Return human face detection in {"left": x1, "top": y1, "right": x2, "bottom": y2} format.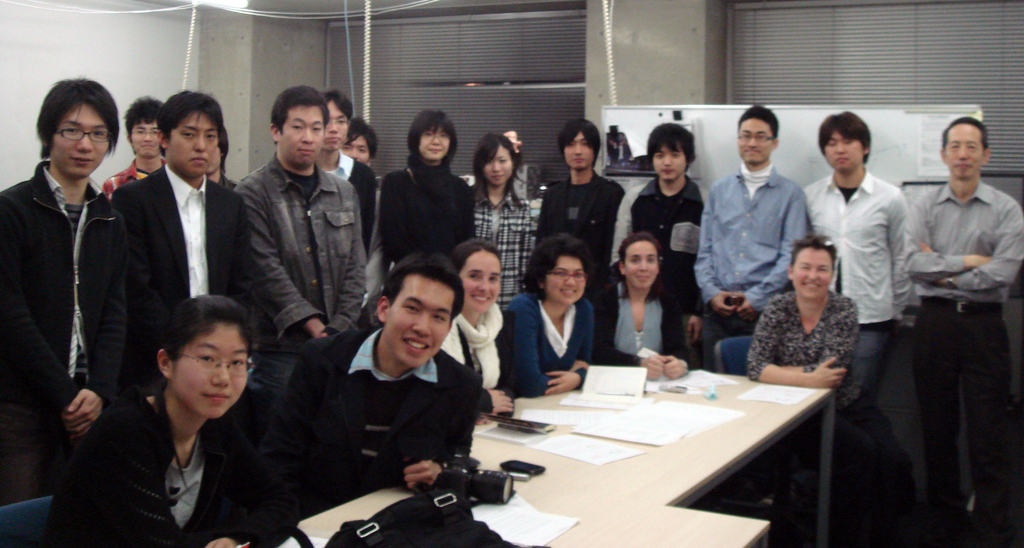
{"left": 652, "top": 138, "right": 684, "bottom": 179}.
